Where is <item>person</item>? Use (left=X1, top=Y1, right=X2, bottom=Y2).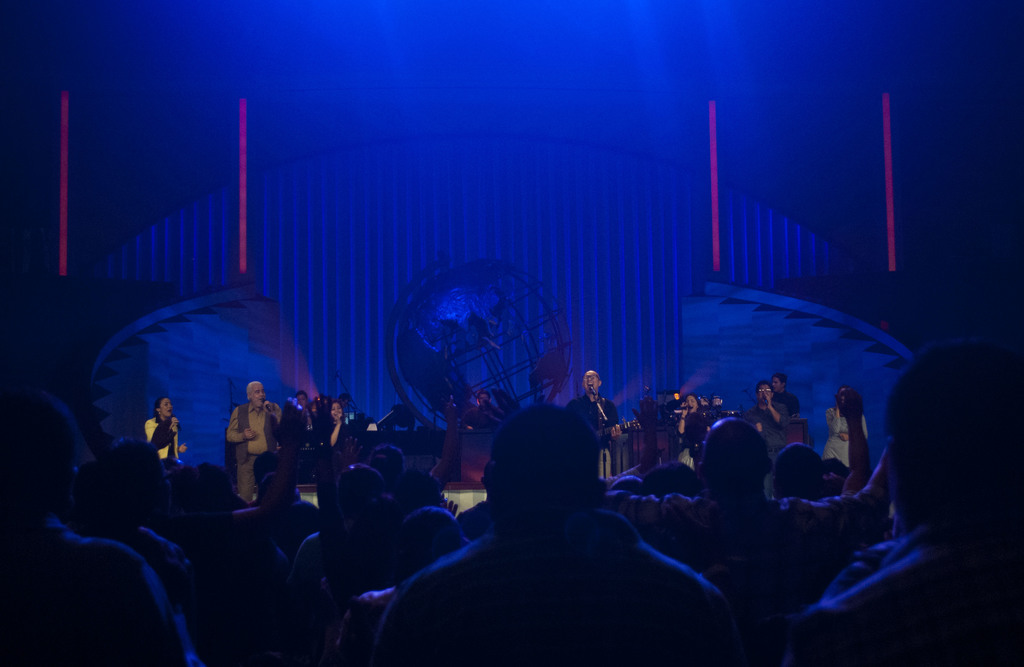
(left=561, top=367, right=620, bottom=471).
